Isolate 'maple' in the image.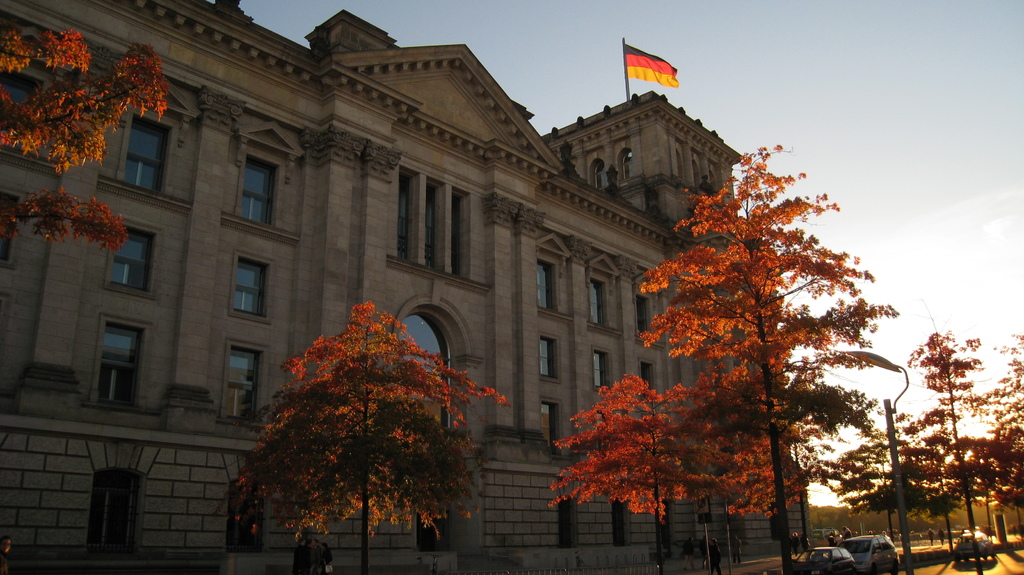
Isolated region: 915, 328, 1023, 529.
